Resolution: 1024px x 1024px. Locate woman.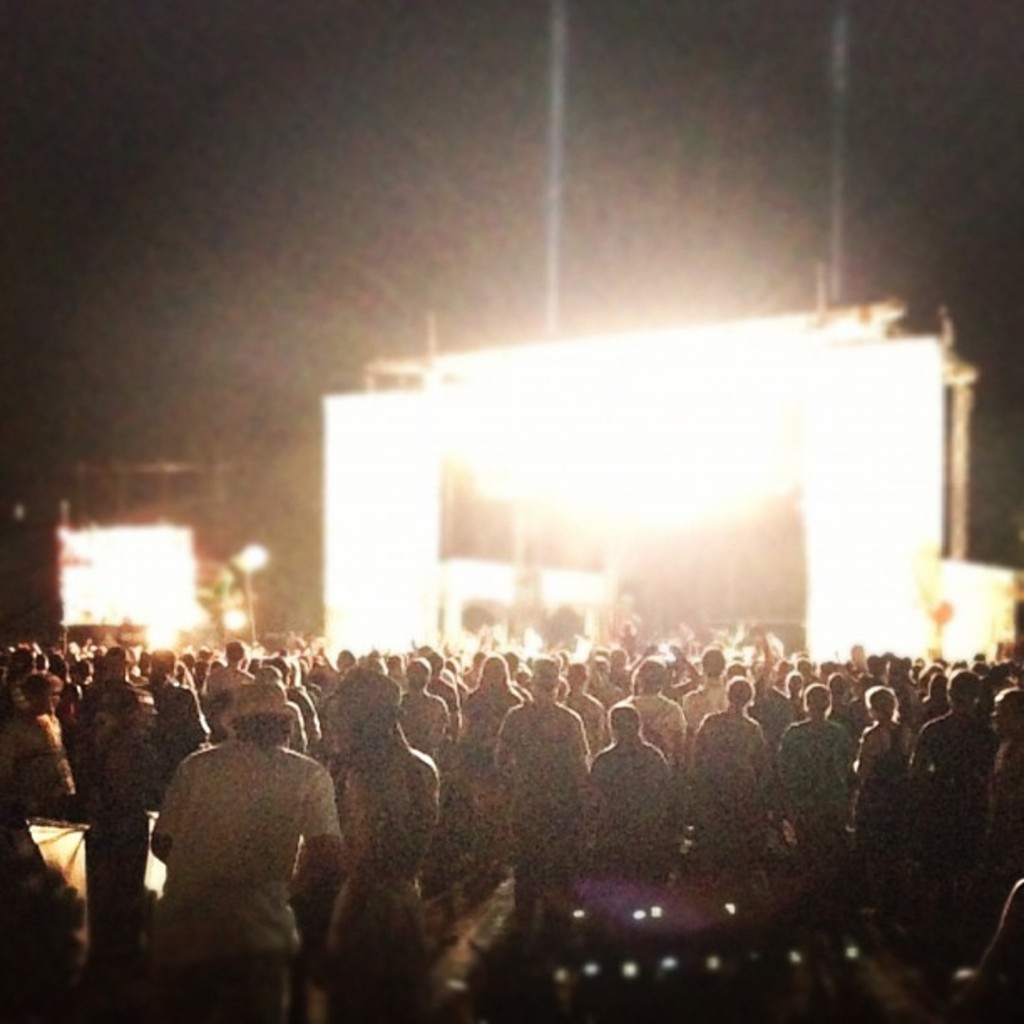
[698, 679, 768, 850].
